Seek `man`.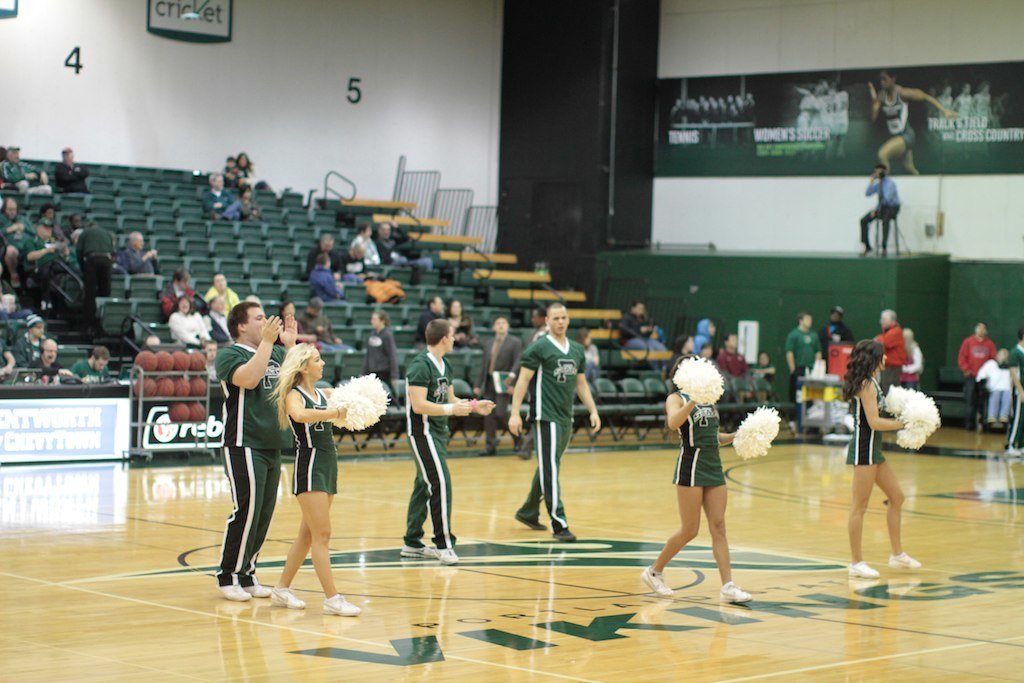
box(201, 271, 245, 314).
